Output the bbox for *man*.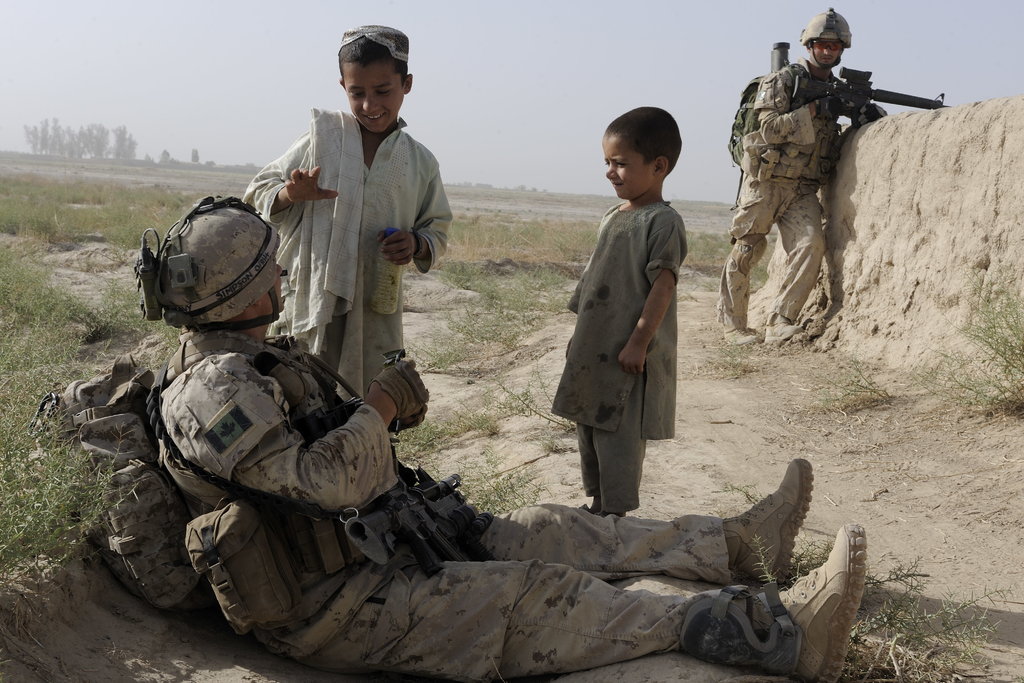
x1=717 y1=7 x2=886 y2=342.
